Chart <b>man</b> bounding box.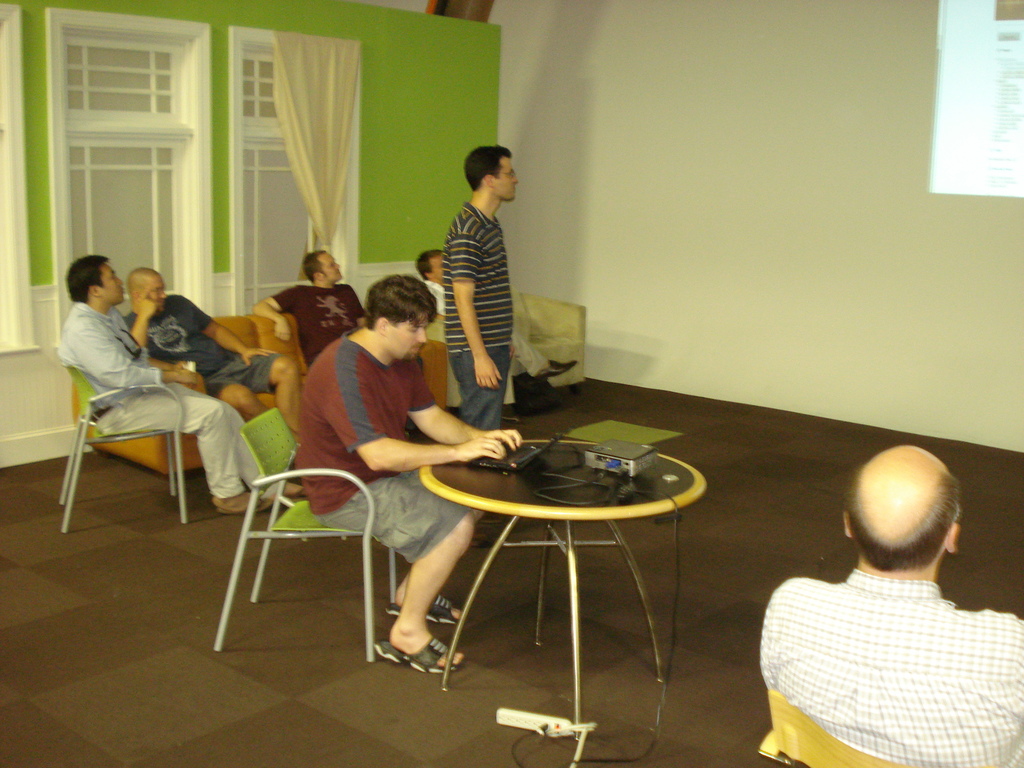
Charted: BBox(417, 252, 575, 420).
